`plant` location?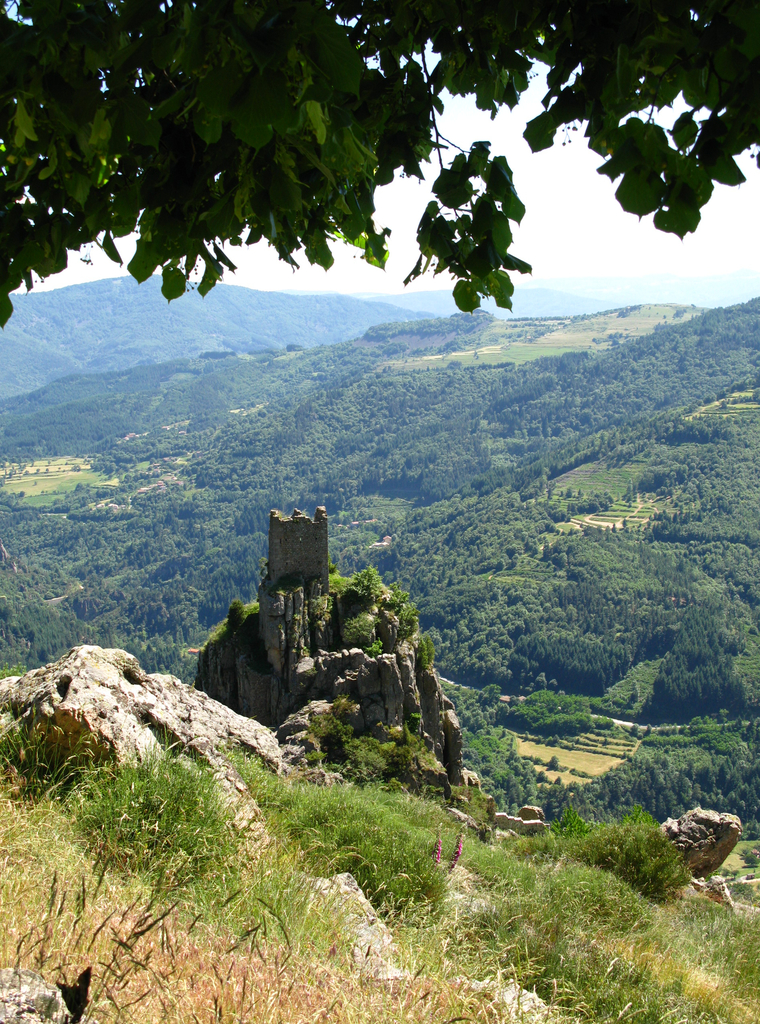
[x1=252, y1=900, x2=296, y2=961]
